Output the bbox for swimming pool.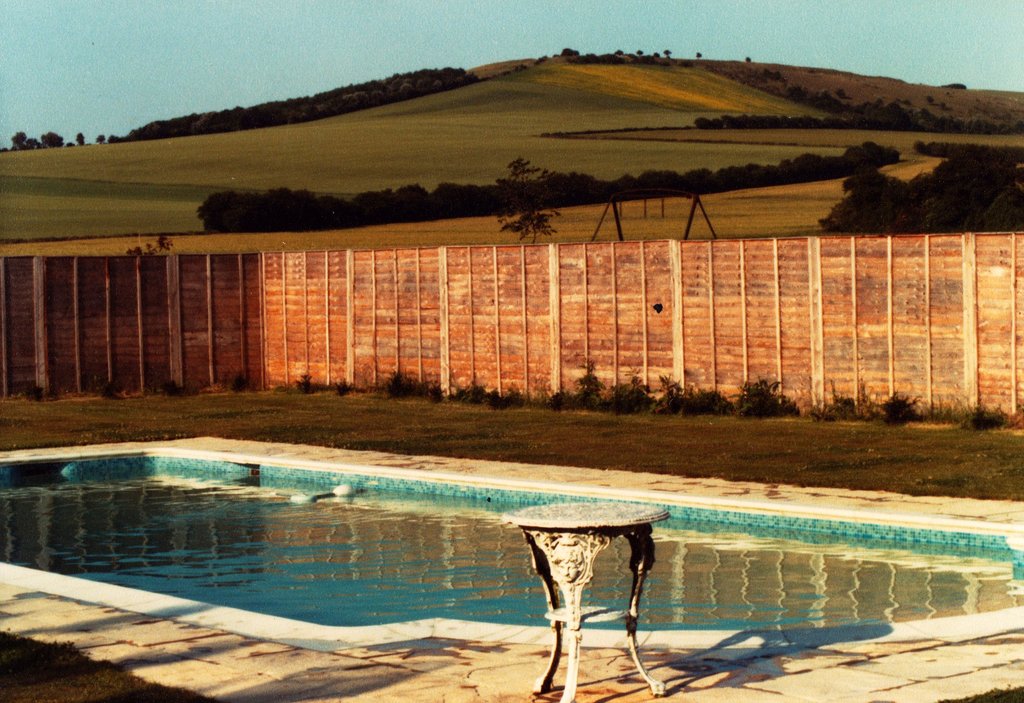
11 440 701 651.
